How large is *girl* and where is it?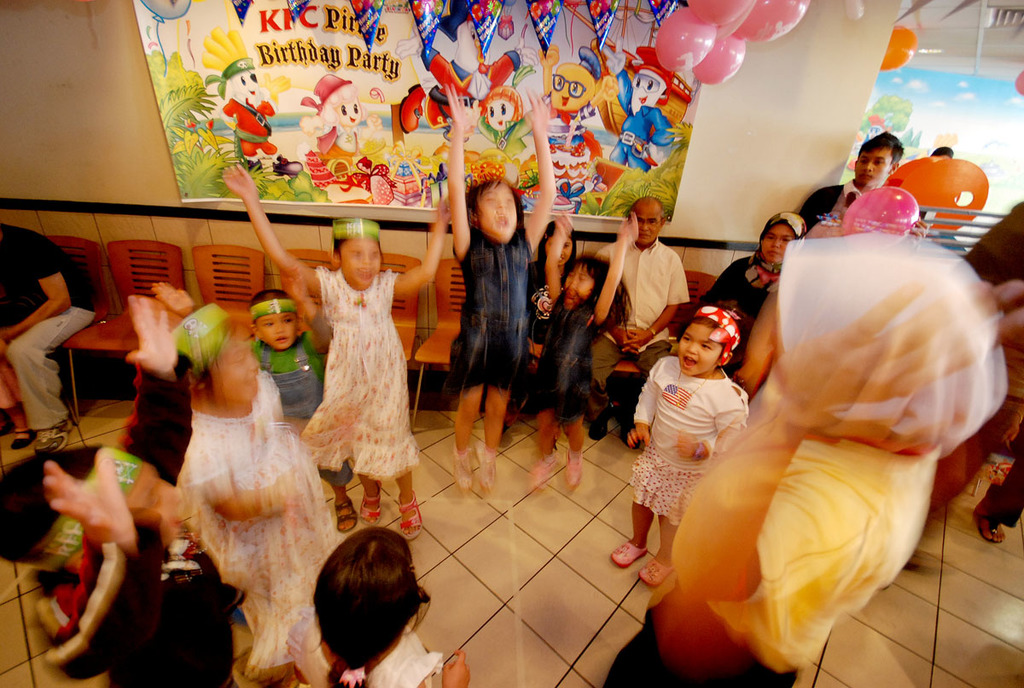
Bounding box: (x1=288, y1=525, x2=472, y2=687).
